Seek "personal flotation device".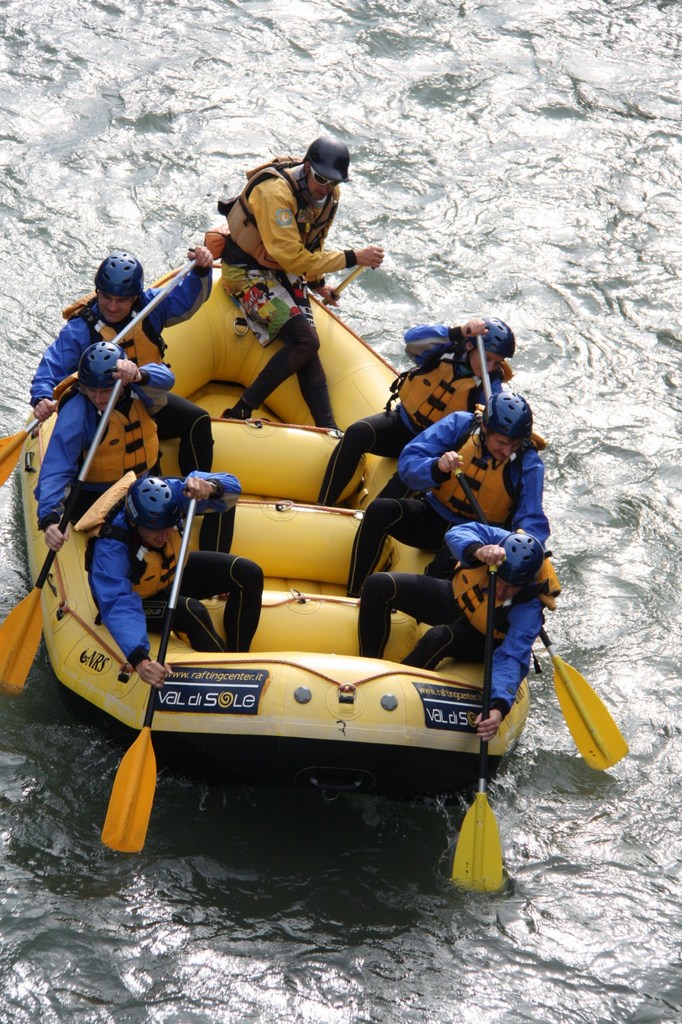
rect(435, 404, 552, 531).
